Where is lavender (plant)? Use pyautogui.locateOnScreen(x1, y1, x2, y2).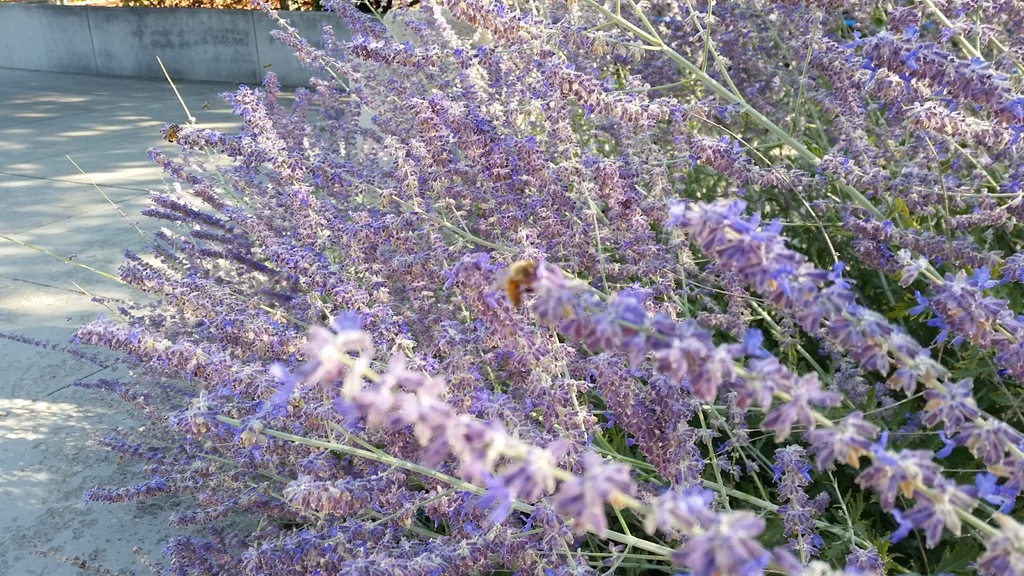
pyautogui.locateOnScreen(854, 25, 1023, 141).
